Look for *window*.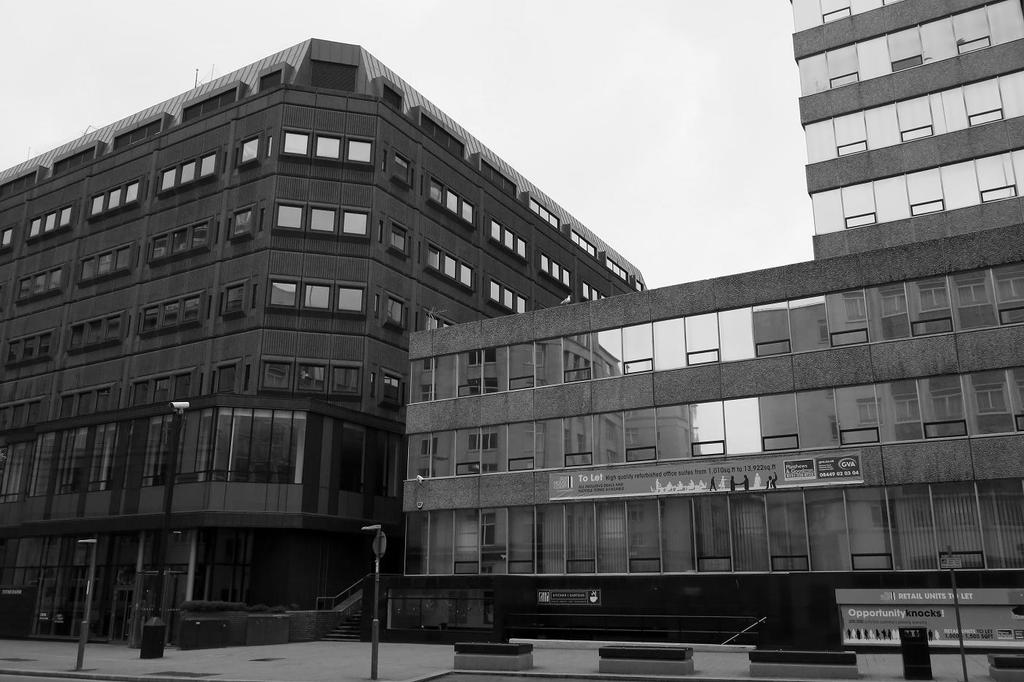
Found: {"left": 564, "top": 268, "right": 572, "bottom": 294}.
